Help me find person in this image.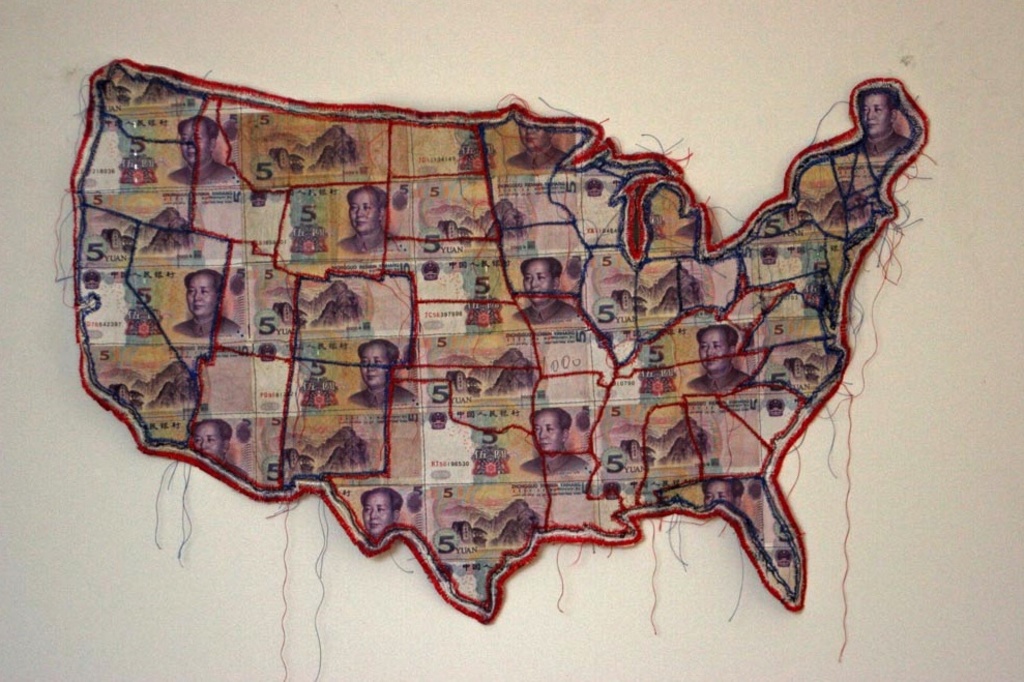
Found it: rect(351, 340, 426, 425).
